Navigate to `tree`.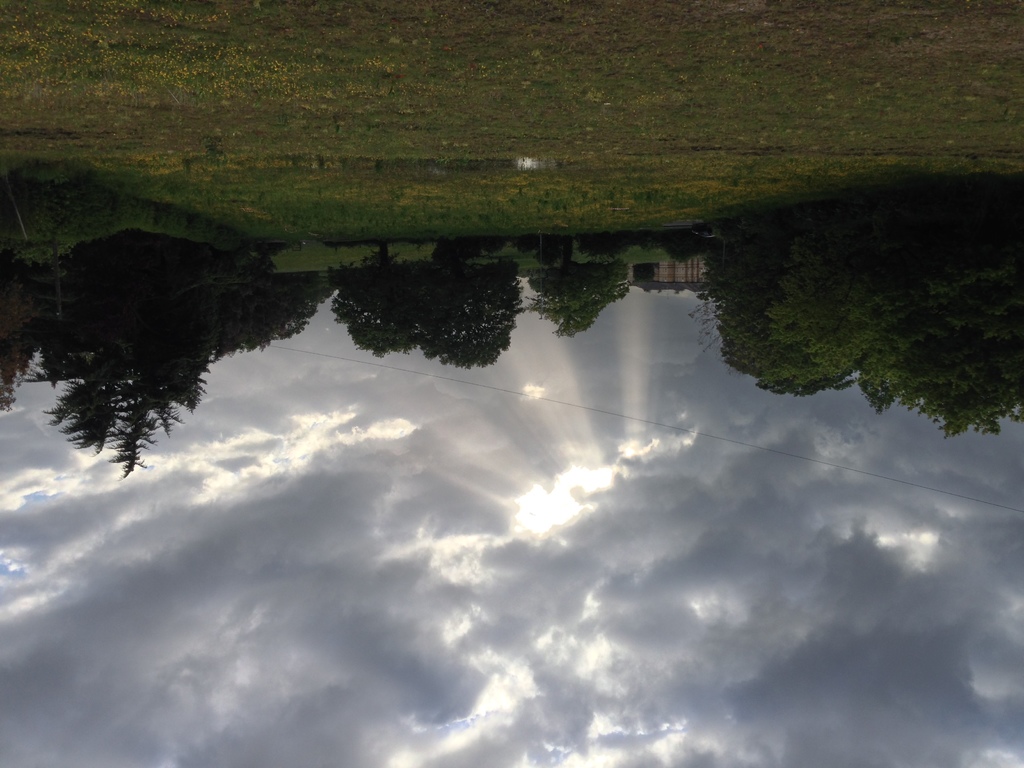
Navigation target: select_region(527, 239, 632, 342).
